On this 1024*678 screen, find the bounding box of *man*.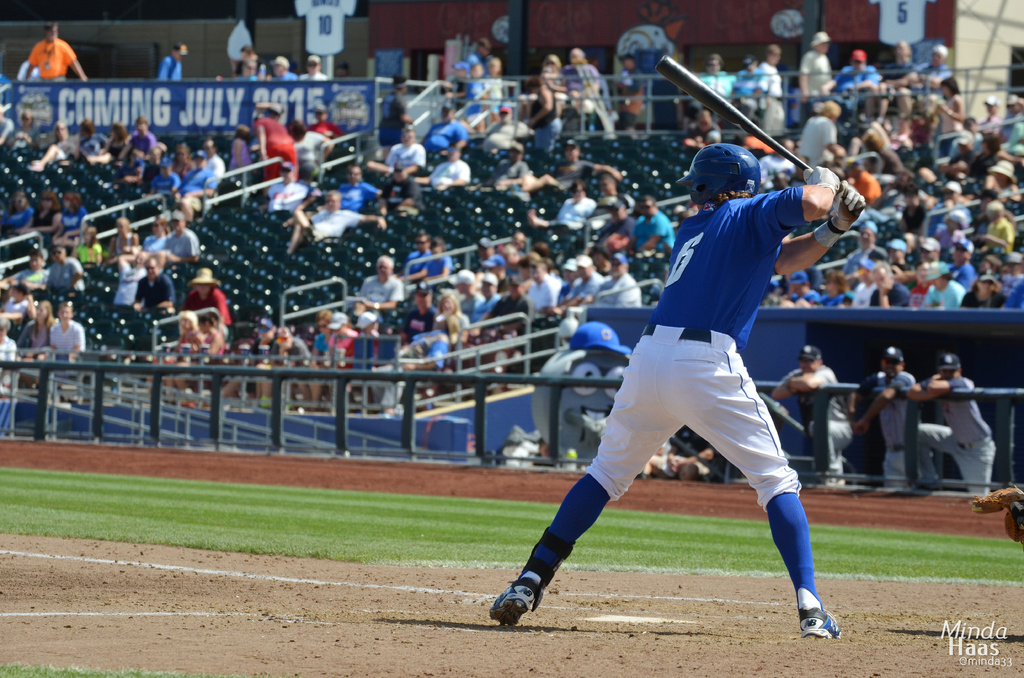
Bounding box: bbox(269, 58, 295, 80).
